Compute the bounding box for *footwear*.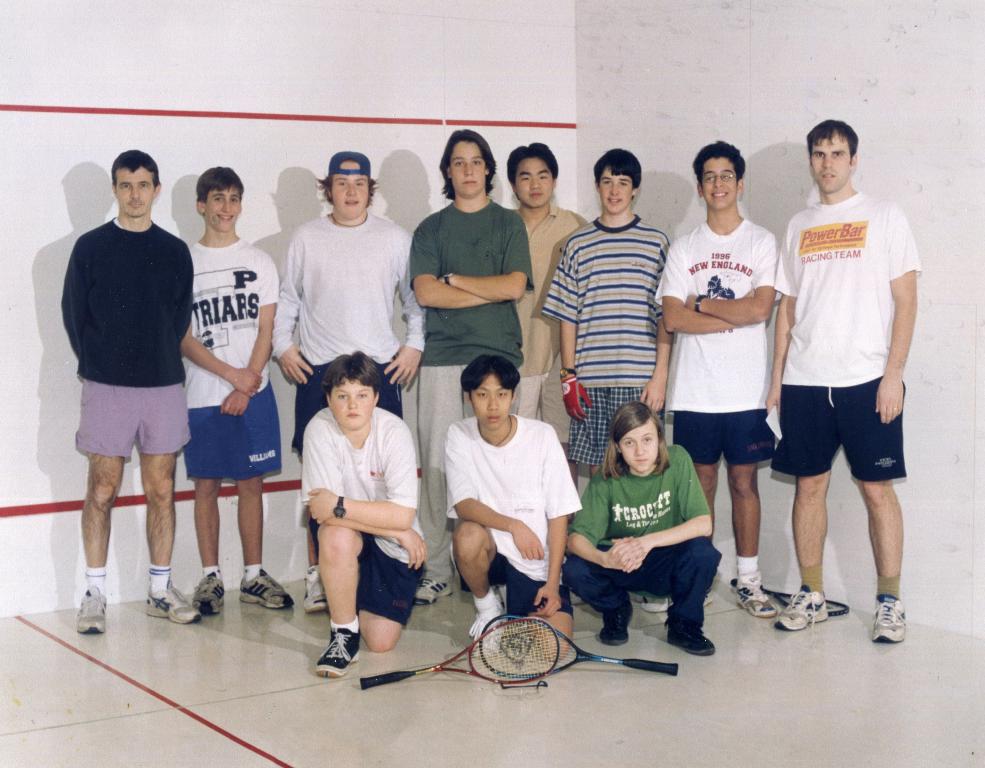
466, 609, 503, 657.
